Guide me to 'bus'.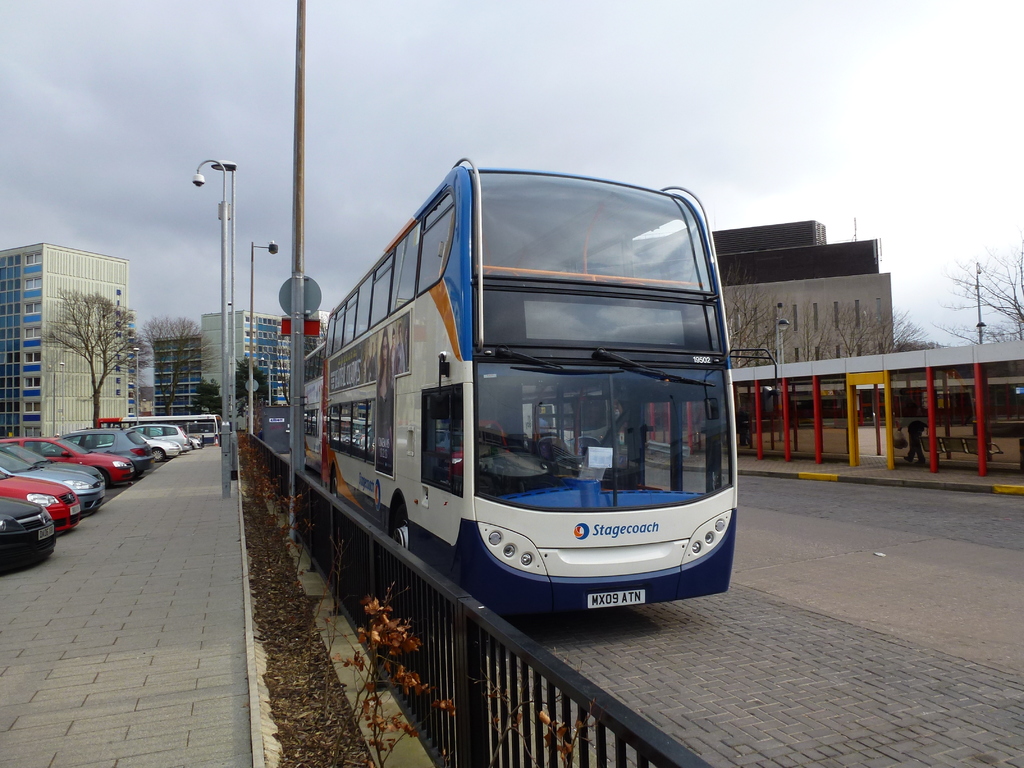
Guidance: bbox=[120, 415, 222, 442].
